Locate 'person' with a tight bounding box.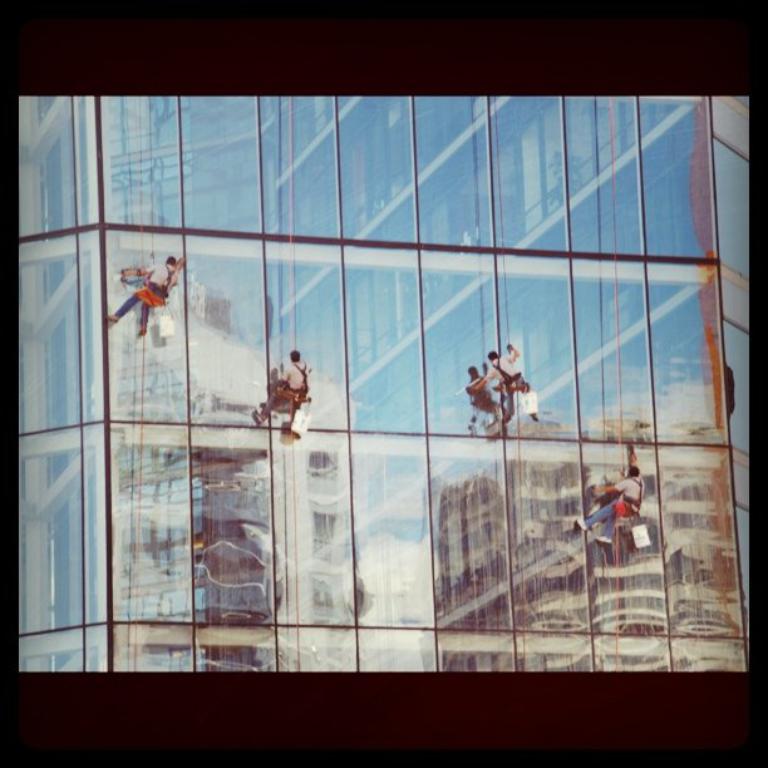
pyautogui.locateOnScreen(562, 458, 648, 550).
